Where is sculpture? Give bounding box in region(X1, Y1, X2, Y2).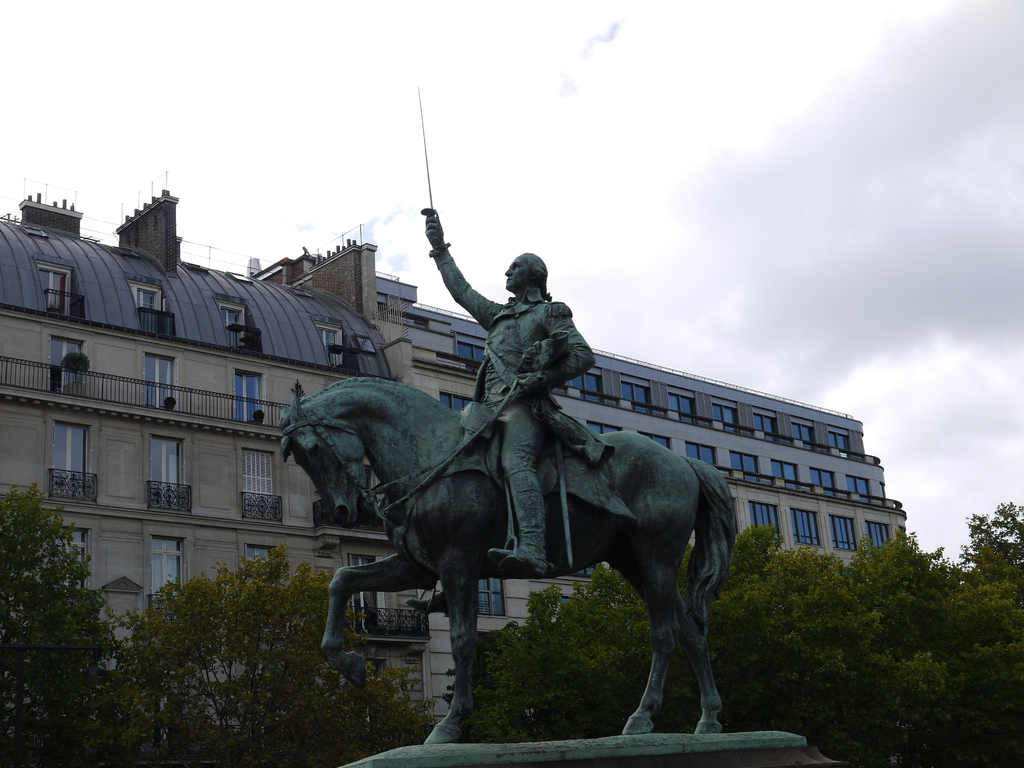
region(297, 203, 800, 739).
